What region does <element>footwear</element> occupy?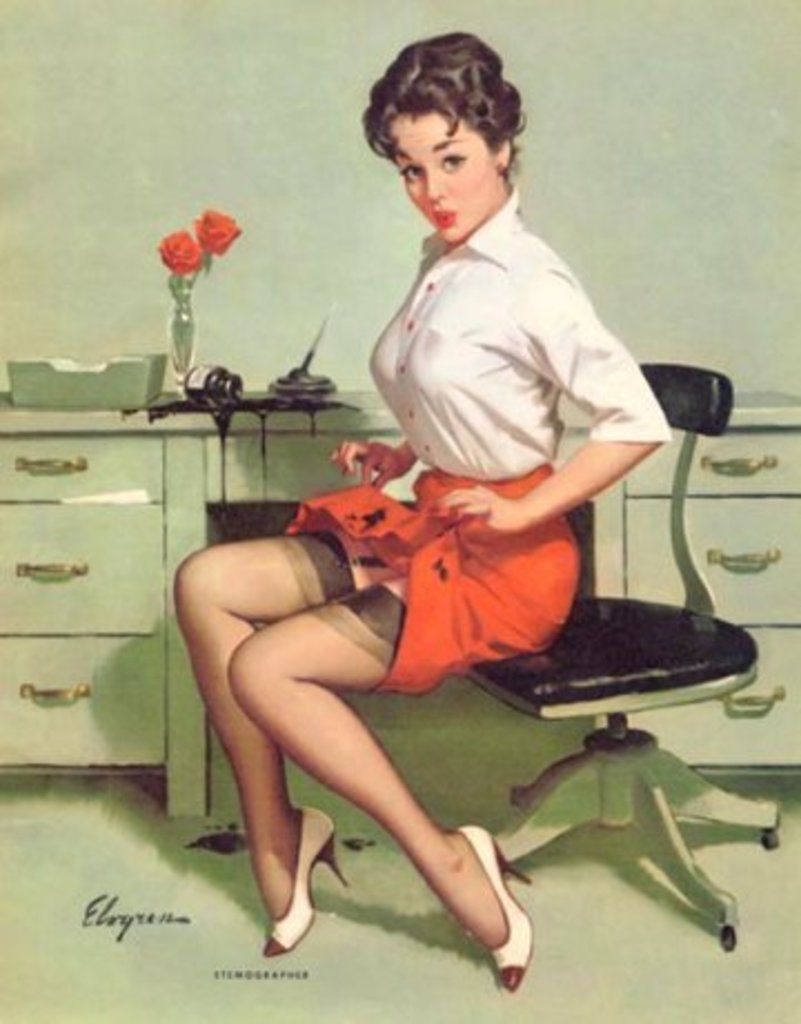
bbox(263, 790, 354, 959).
